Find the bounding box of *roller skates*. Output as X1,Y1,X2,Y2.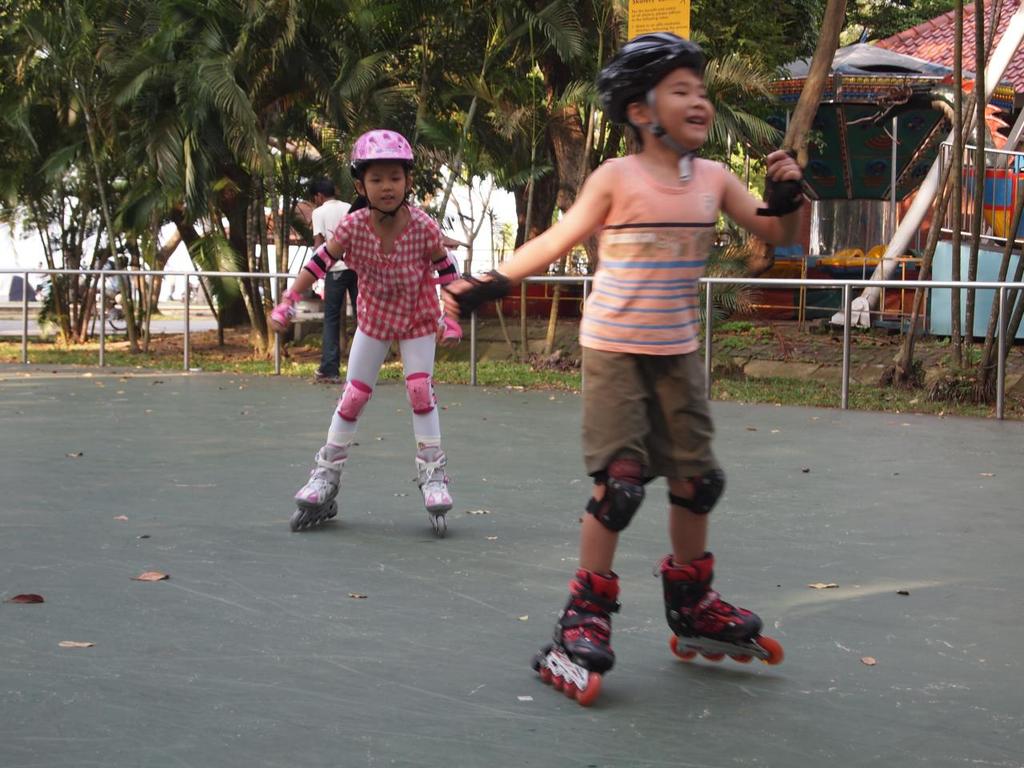
528,568,622,707.
